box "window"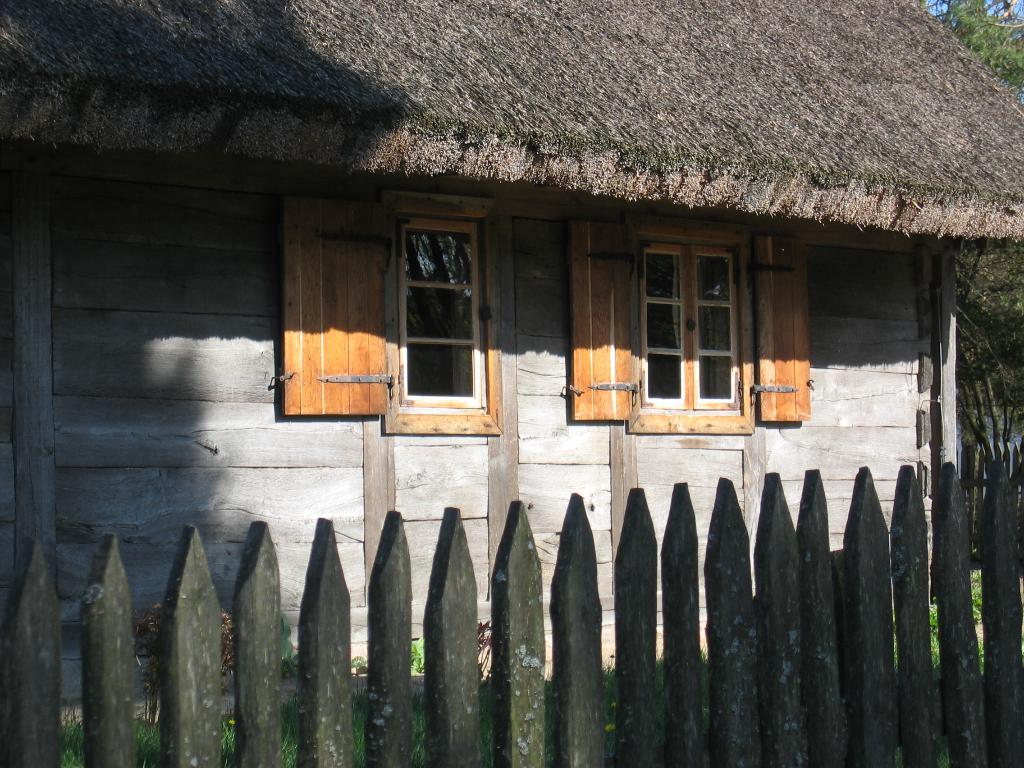
(left=287, top=182, right=507, bottom=442)
